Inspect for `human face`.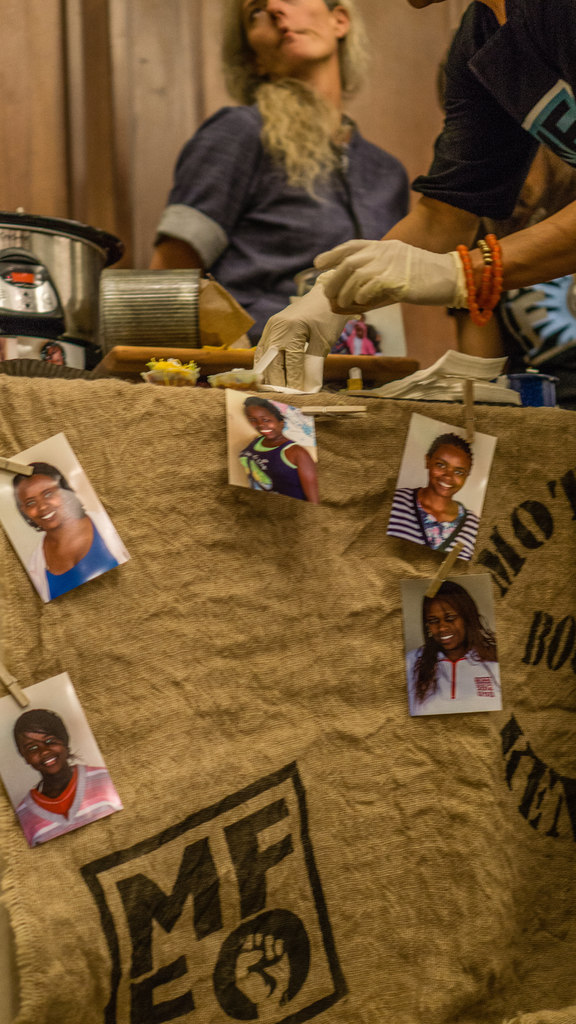
Inspection: {"x1": 431, "y1": 595, "x2": 466, "y2": 650}.
